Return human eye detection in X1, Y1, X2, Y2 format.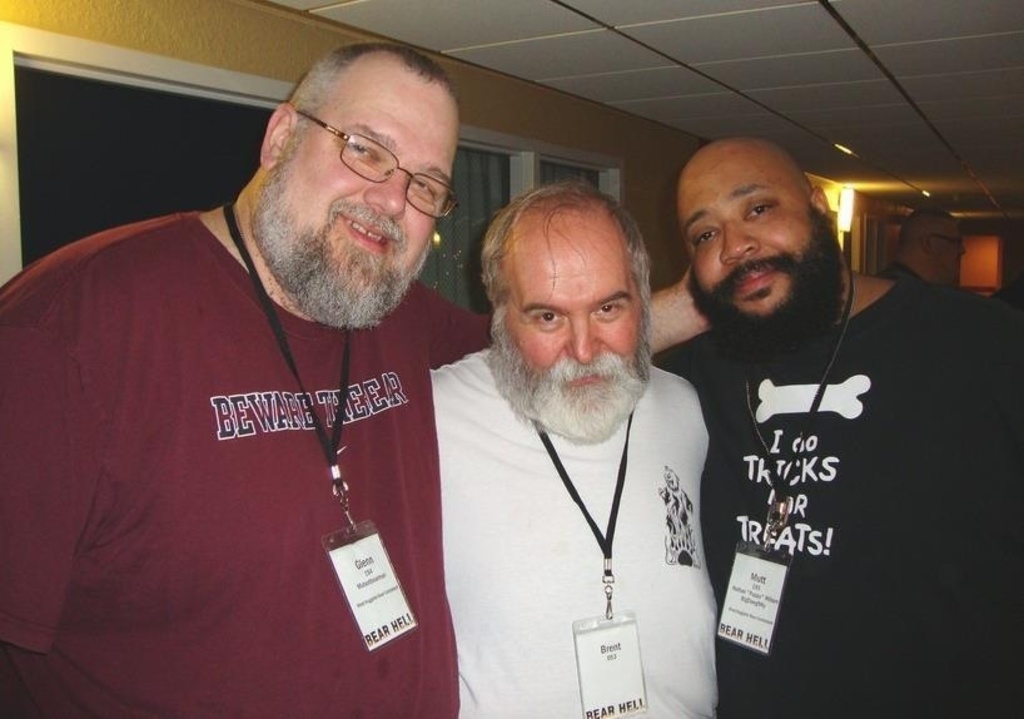
348, 142, 381, 164.
